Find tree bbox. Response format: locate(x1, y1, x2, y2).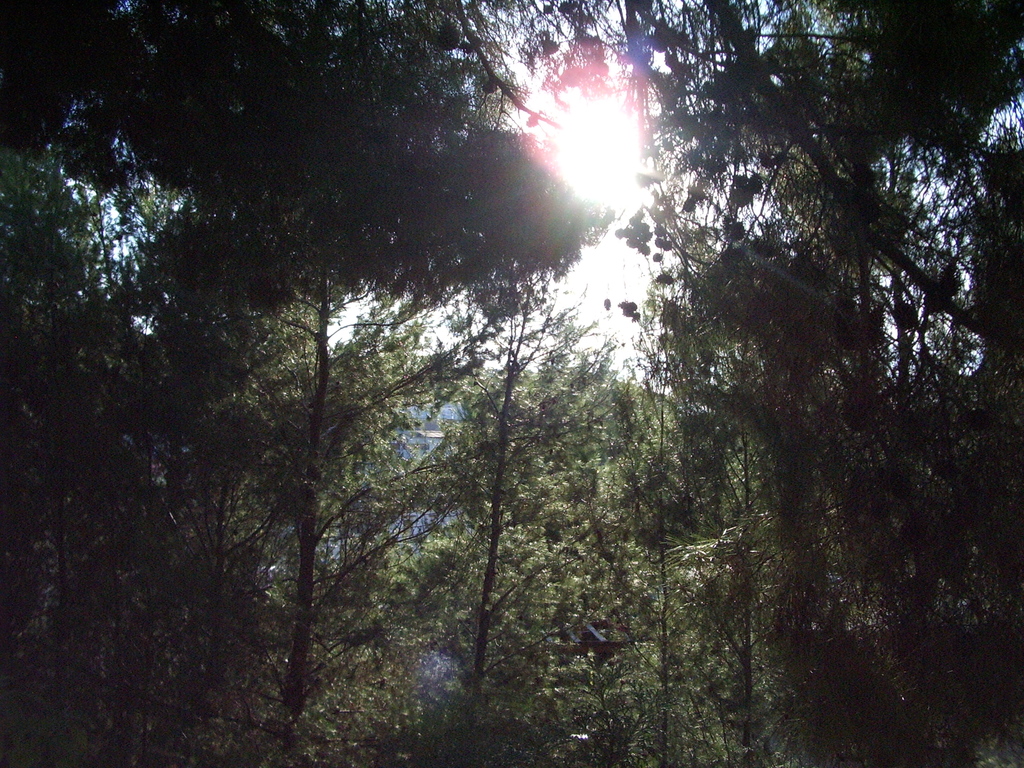
locate(562, 198, 780, 764).
